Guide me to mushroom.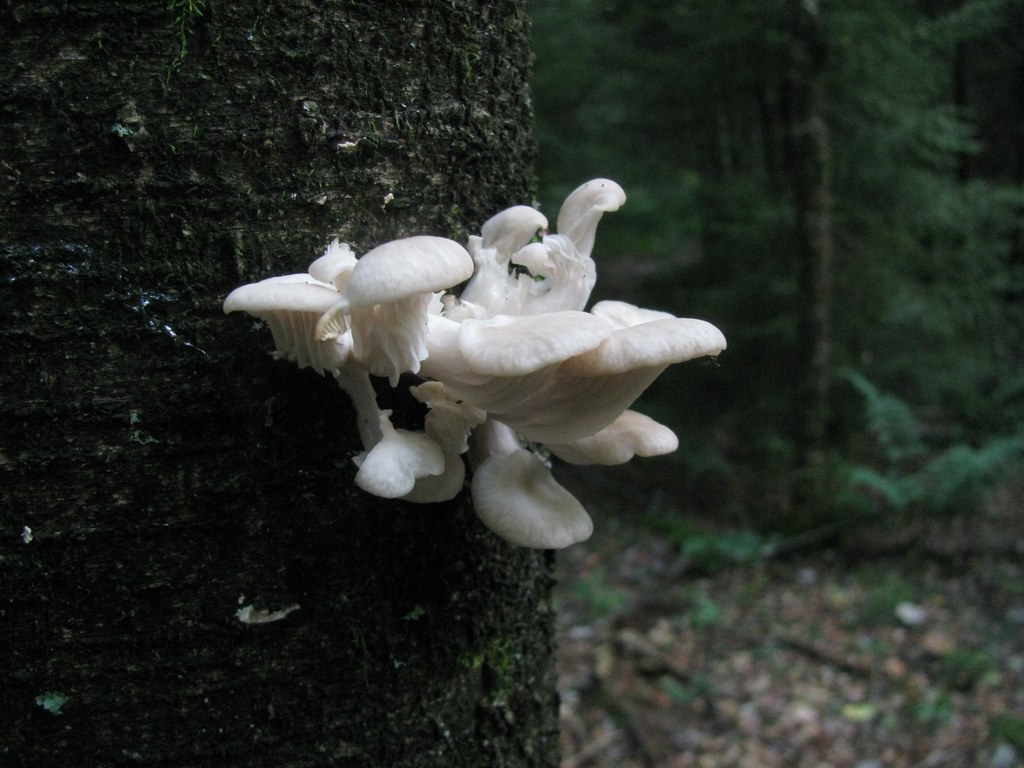
Guidance: 461 397 587 548.
